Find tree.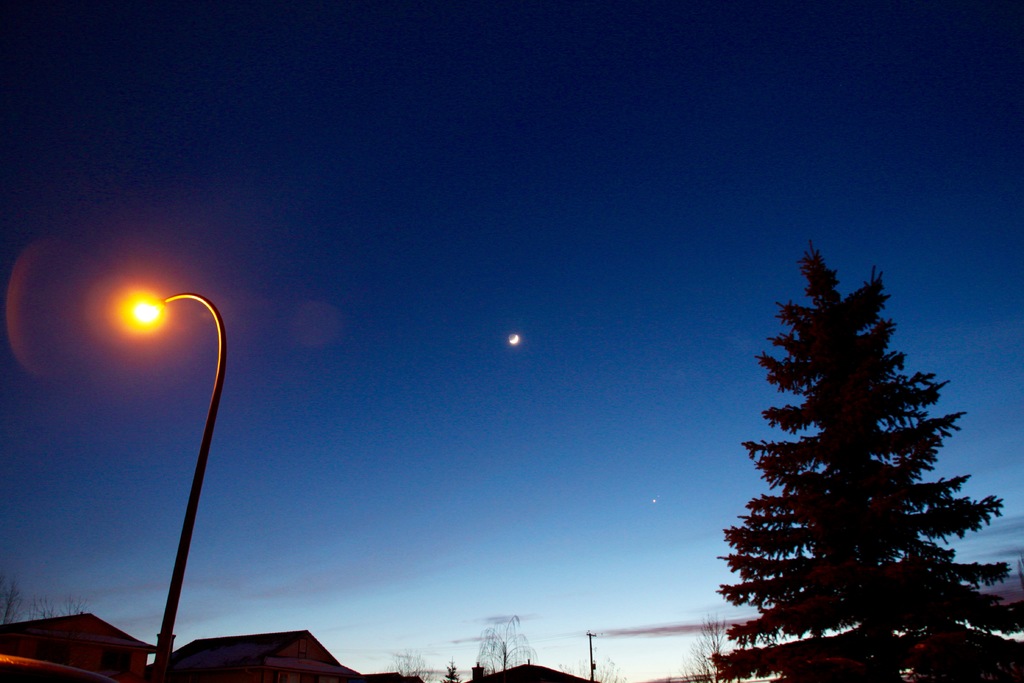
select_region(439, 661, 461, 682).
